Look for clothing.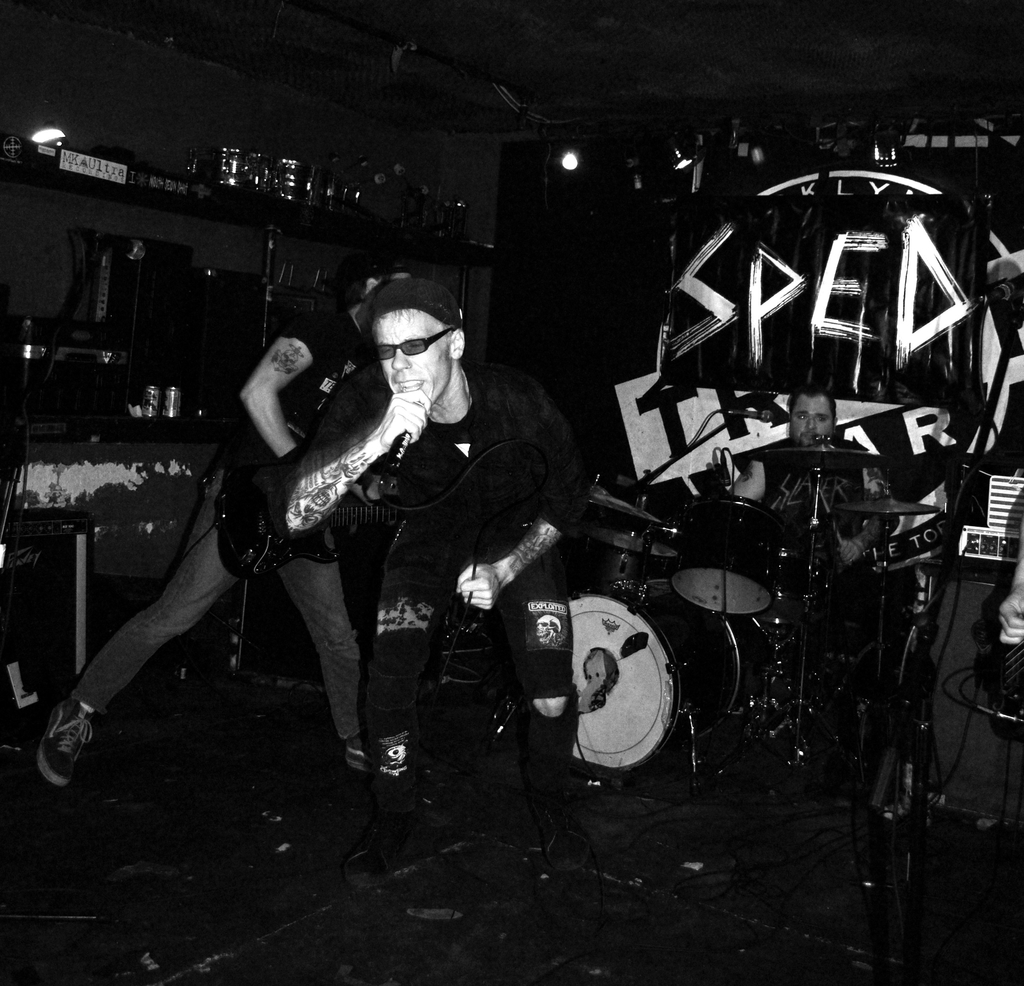
Found: <bbox>61, 300, 380, 743</bbox>.
